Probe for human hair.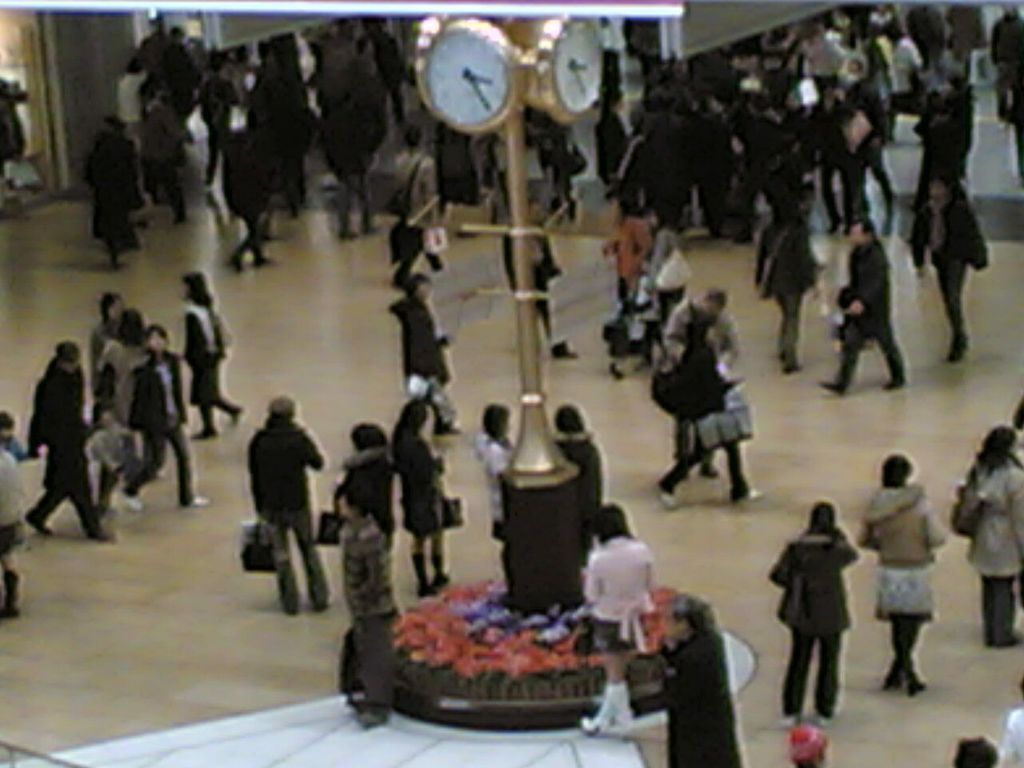
Probe result: x1=804 y1=501 x2=840 y2=533.
